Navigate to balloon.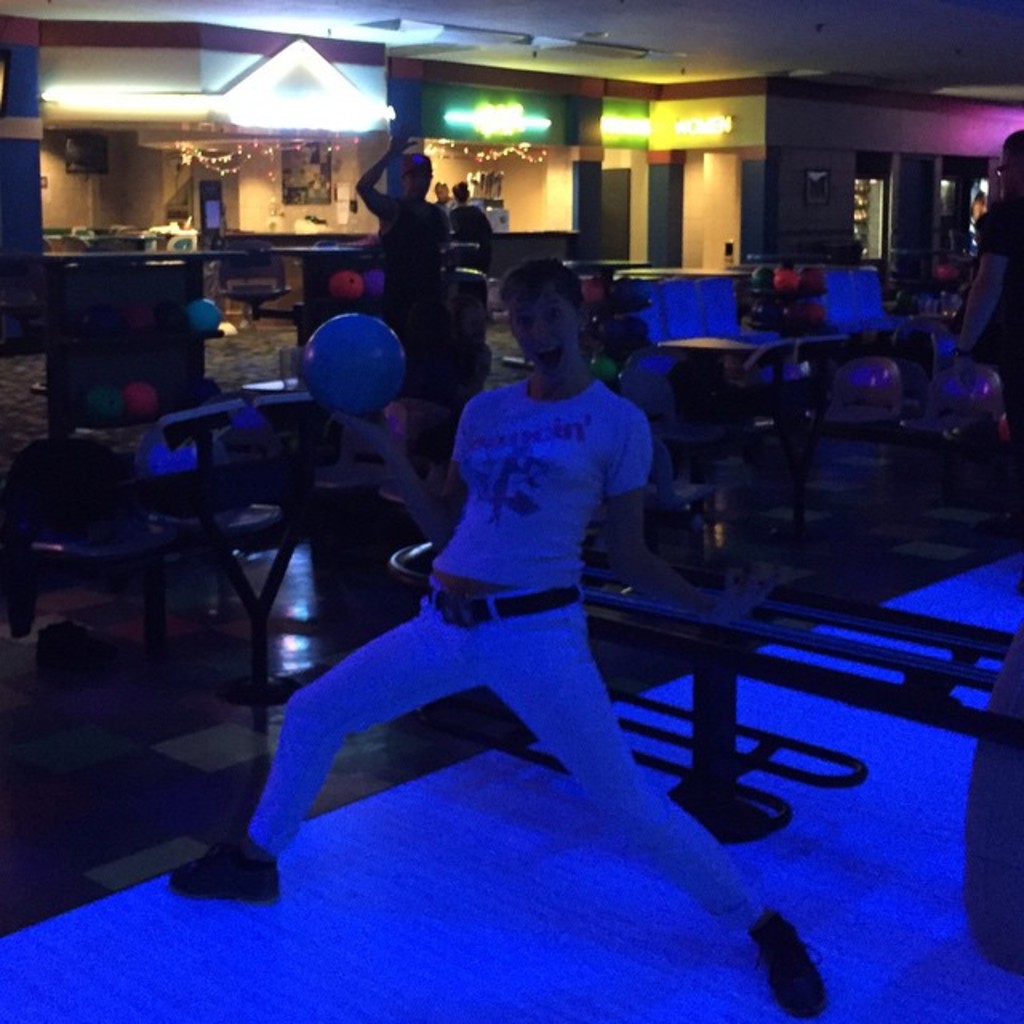
Navigation target: (771,267,795,298).
